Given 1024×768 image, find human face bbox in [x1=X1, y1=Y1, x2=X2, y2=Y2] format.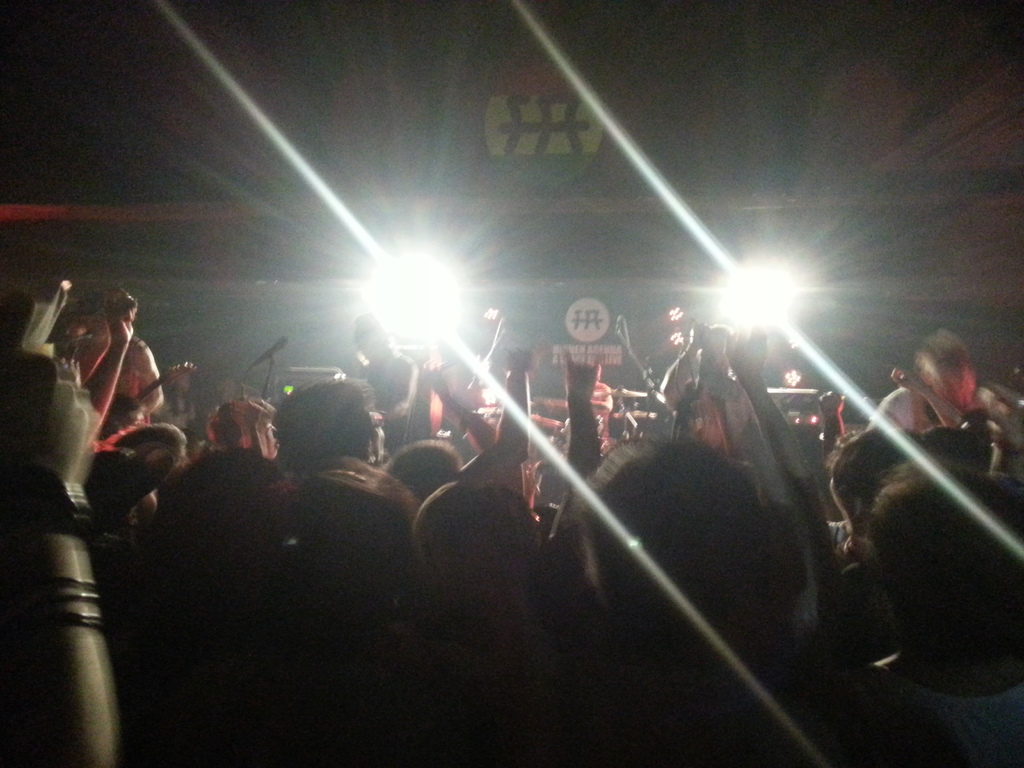
[x1=937, y1=365, x2=973, y2=405].
